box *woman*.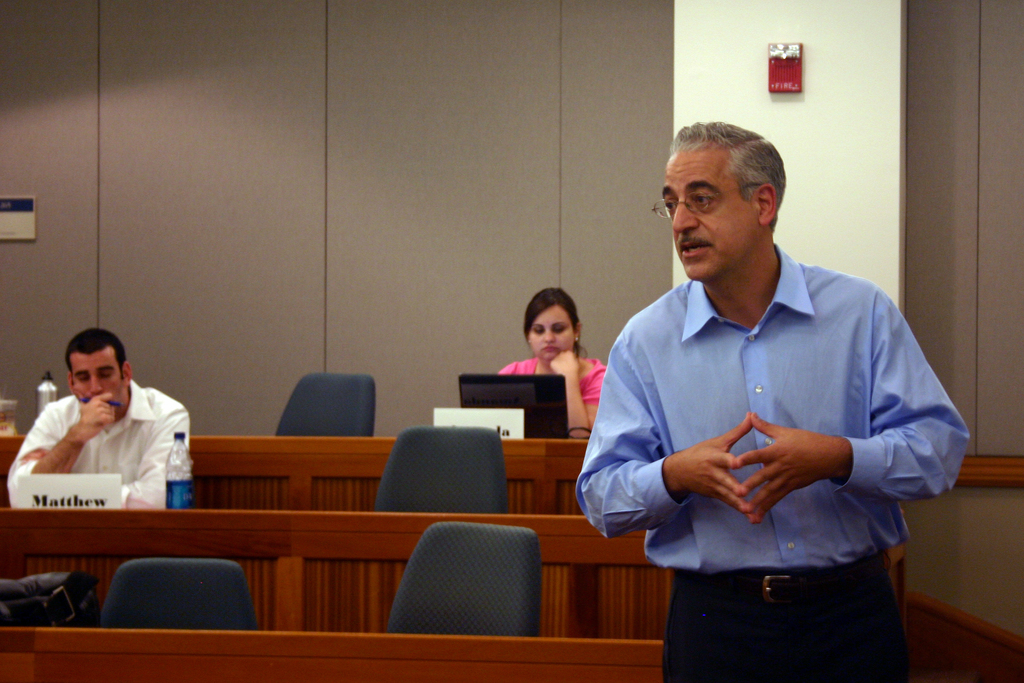
[left=485, top=285, right=597, bottom=418].
